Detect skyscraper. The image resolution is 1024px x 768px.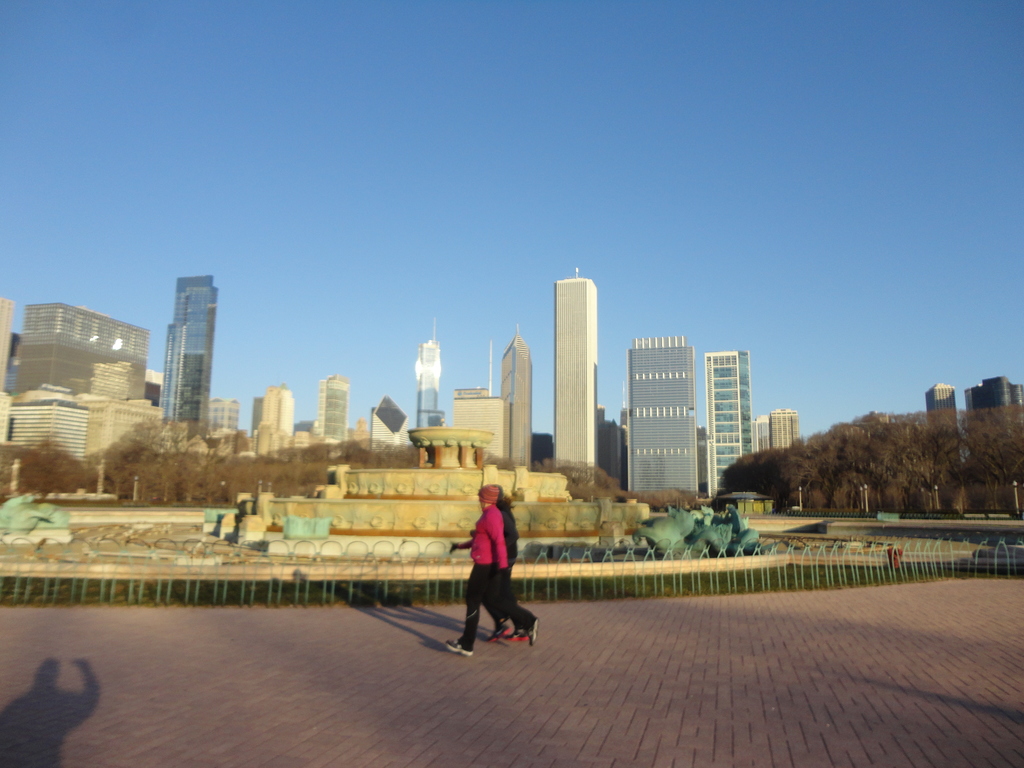
Rect(255, 379, 289, 456).
